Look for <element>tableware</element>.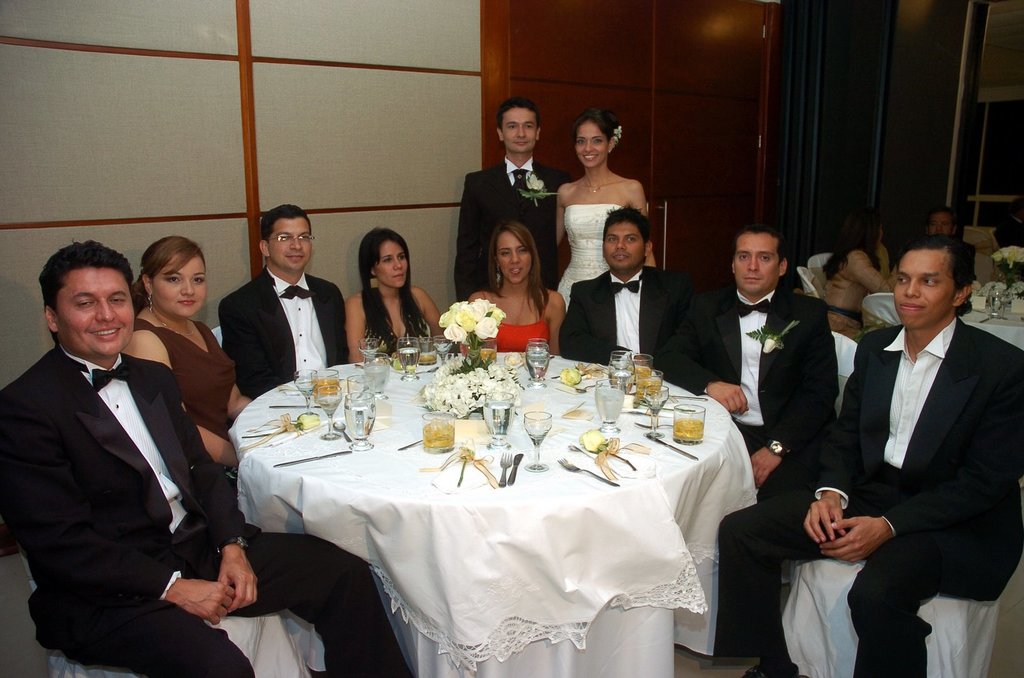
Found: x1=499, y1=449, x2=511, y2=487.
